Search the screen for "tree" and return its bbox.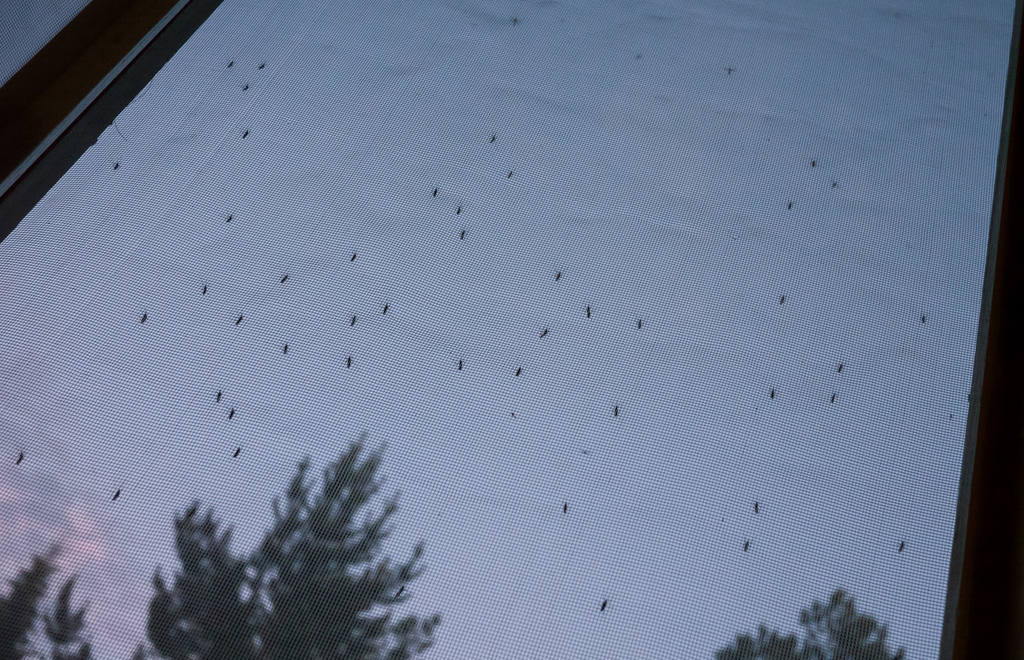
Found: bbox=(138, 387, 479, 645).
